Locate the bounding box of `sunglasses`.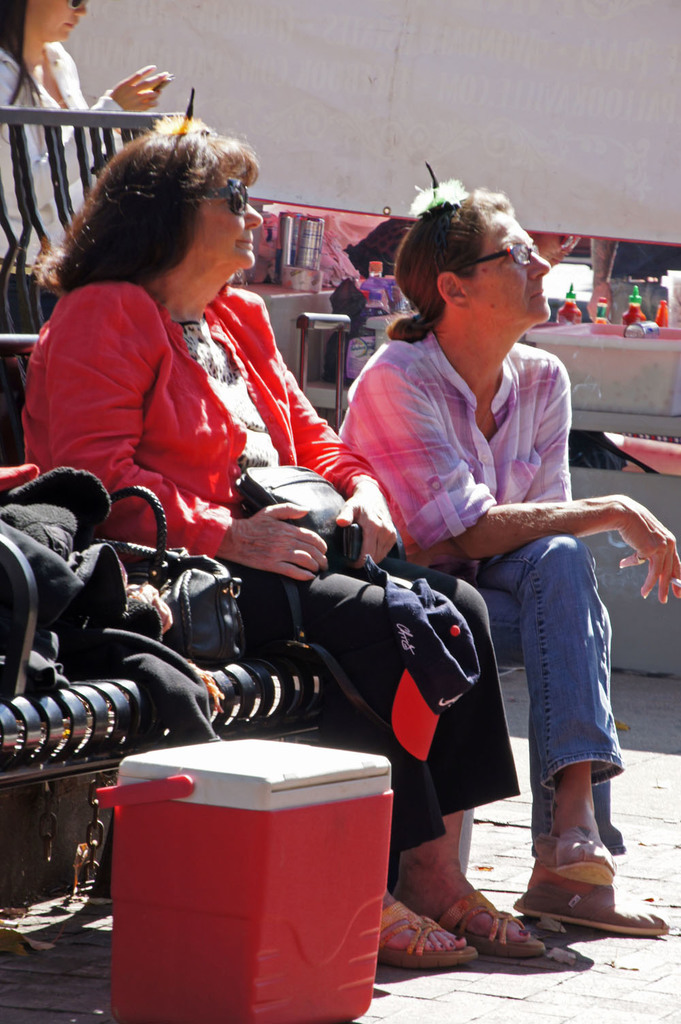
Bounding box: 189 176 247 216.
